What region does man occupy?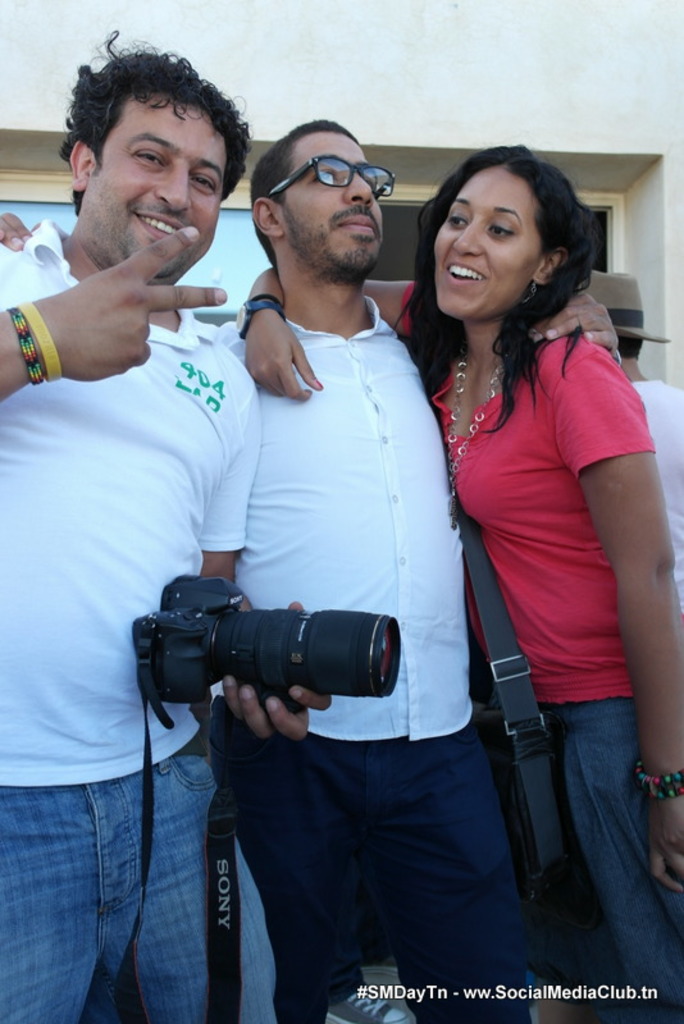
(0,31,330,1023).
